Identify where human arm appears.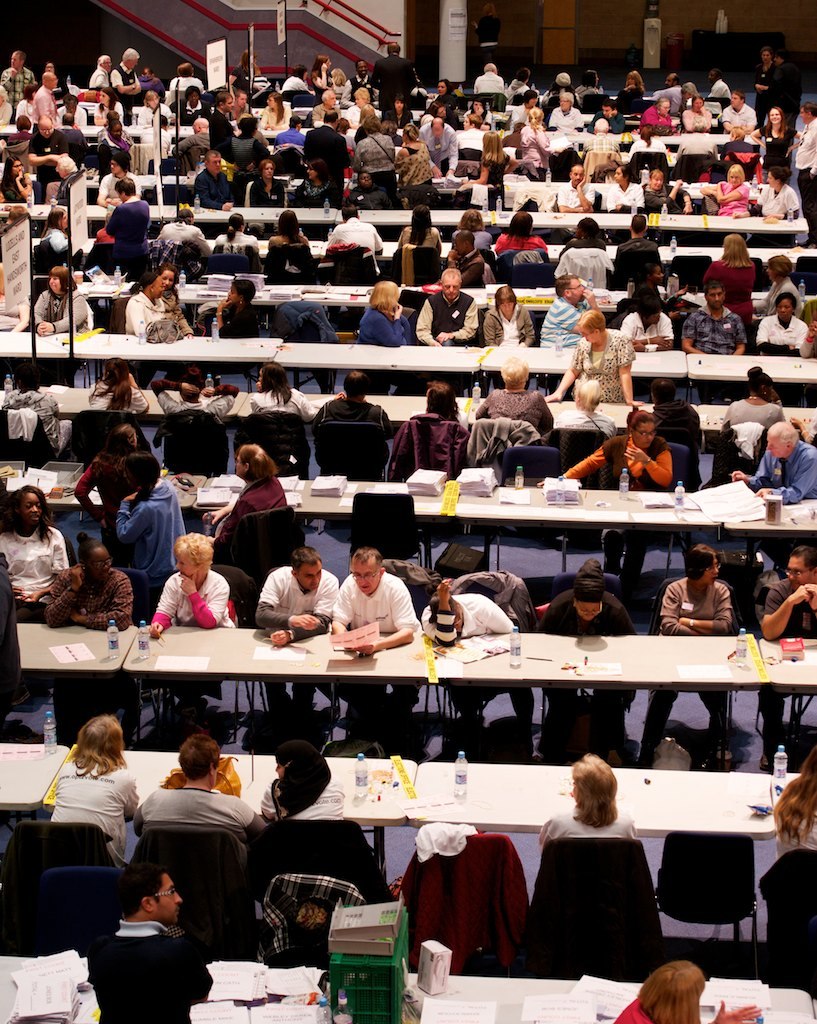
Appears at 27,527,73,607.
